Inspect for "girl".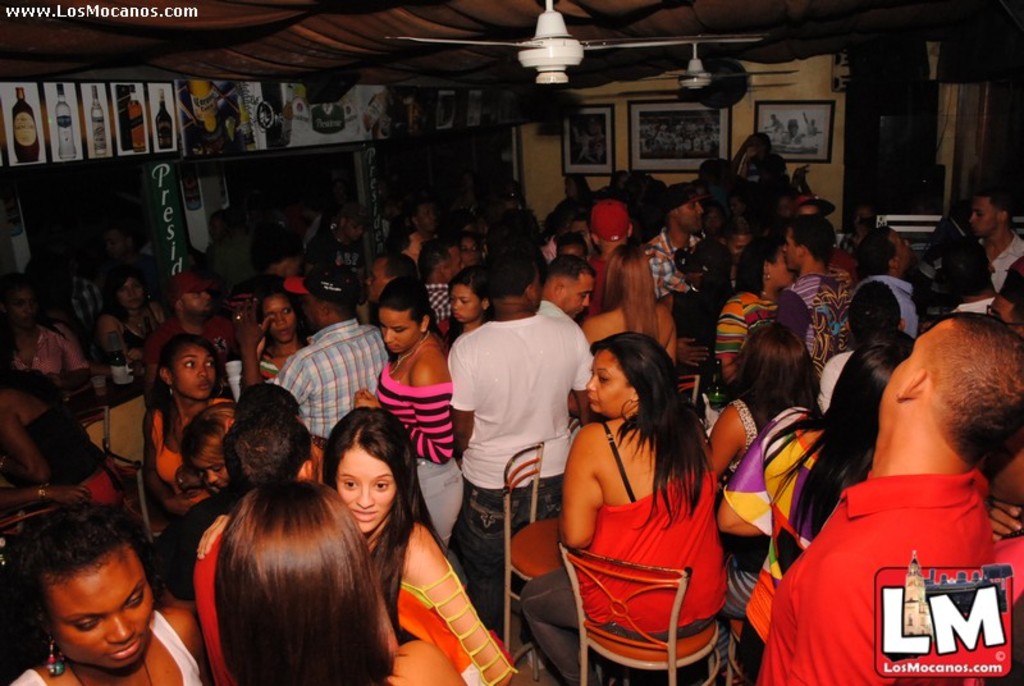
Inspection: (x1=540, y1=323, x2=708, y2=685).
